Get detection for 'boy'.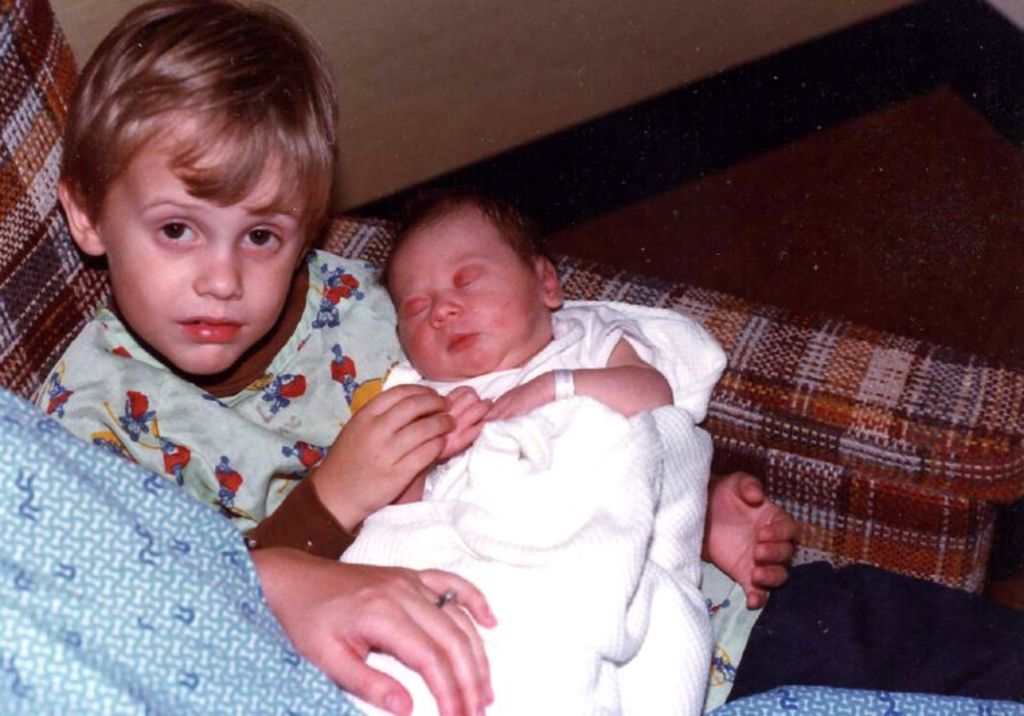
Detection: 26,0,804,715.
